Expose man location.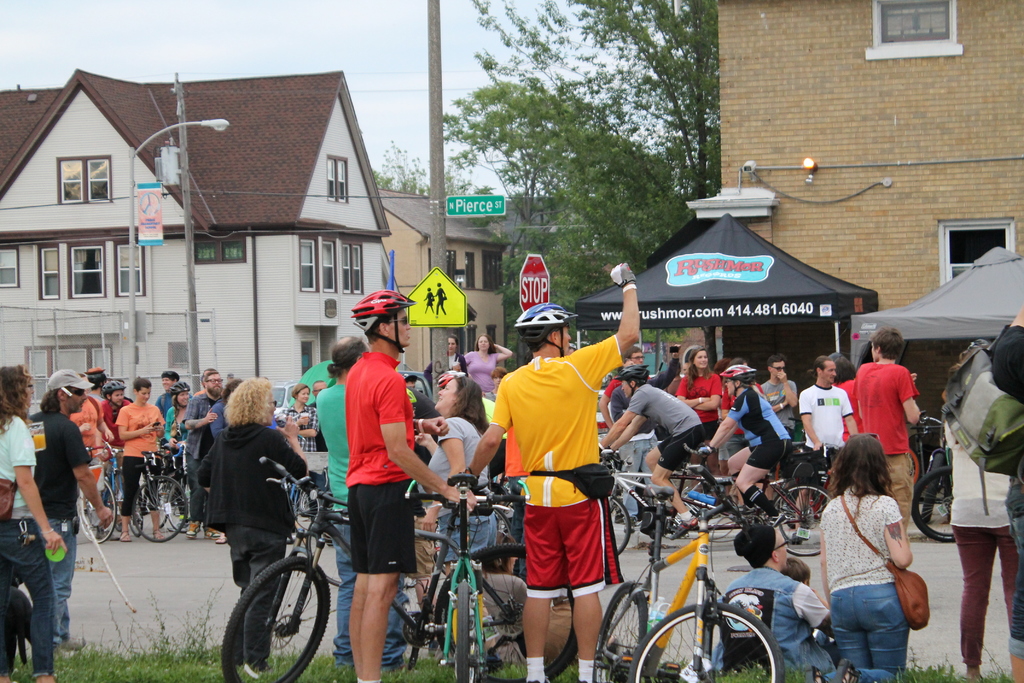
Exposed at (x1=613, y1=349, x2=685, y2=541).
